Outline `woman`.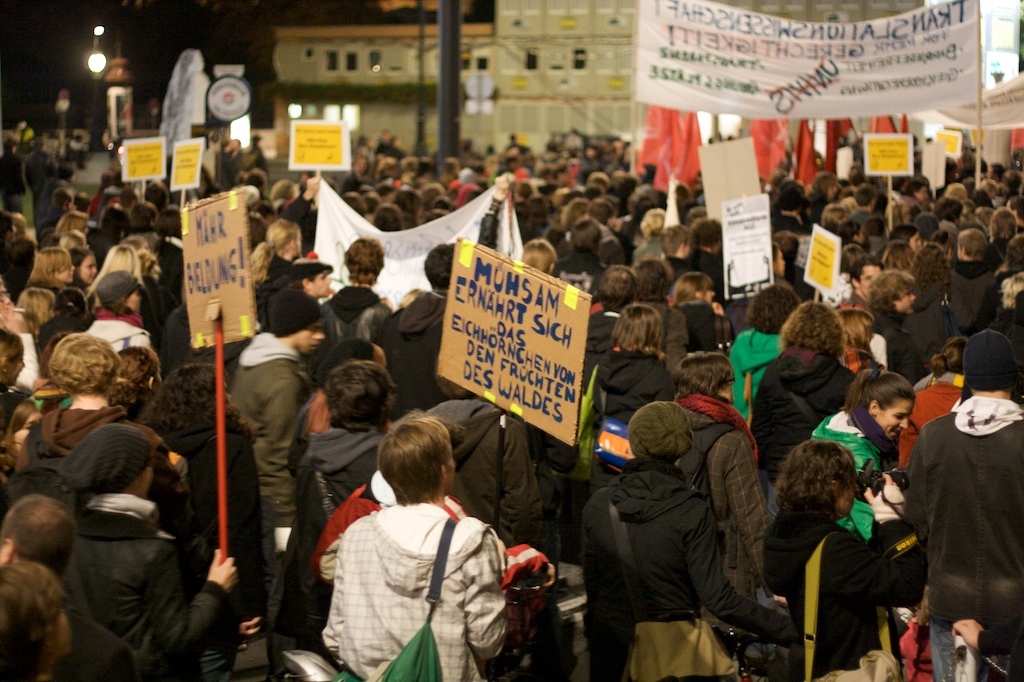
Outline: x1=741, y1=302, x2=876, y2=461.
